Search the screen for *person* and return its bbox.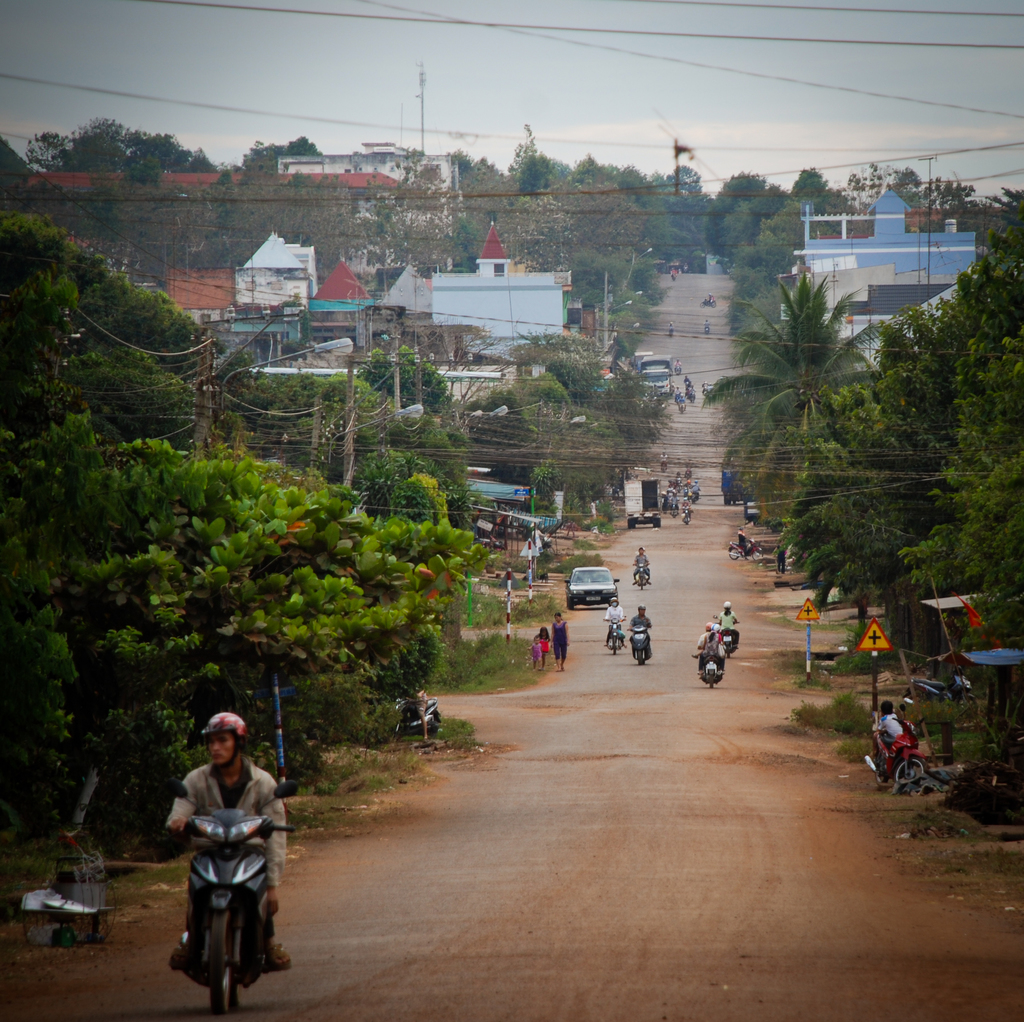
Found: 532,627,545,660.
